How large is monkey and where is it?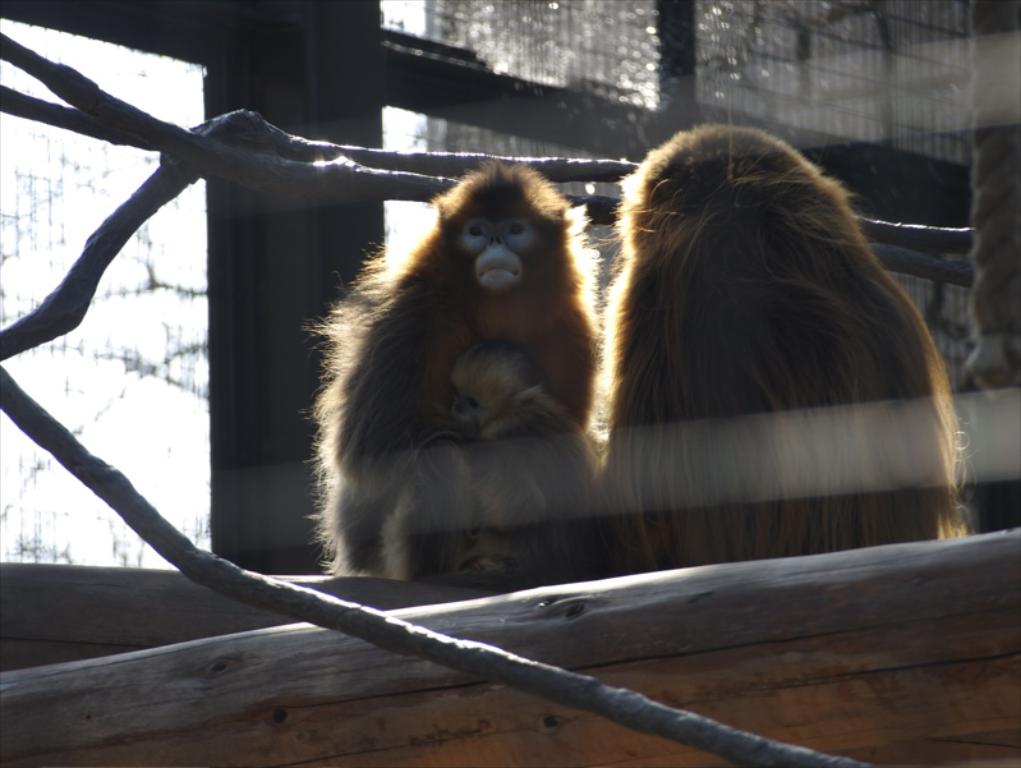
Bounding box: detection(595, 119, 974, 565).
